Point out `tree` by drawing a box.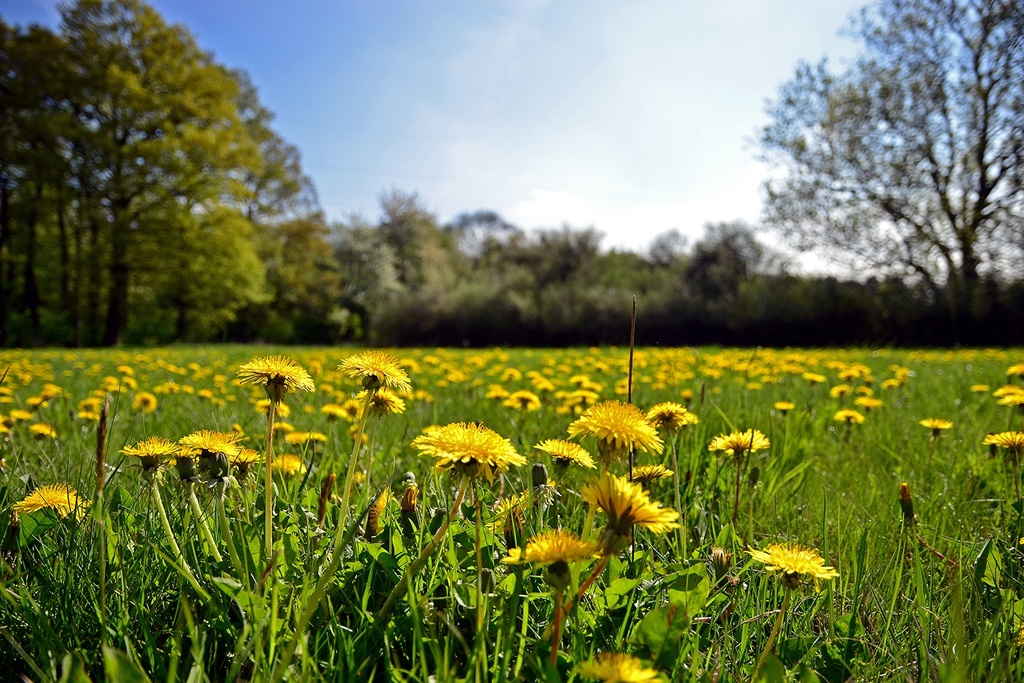
BBox(756, 0, 1023, 352).
